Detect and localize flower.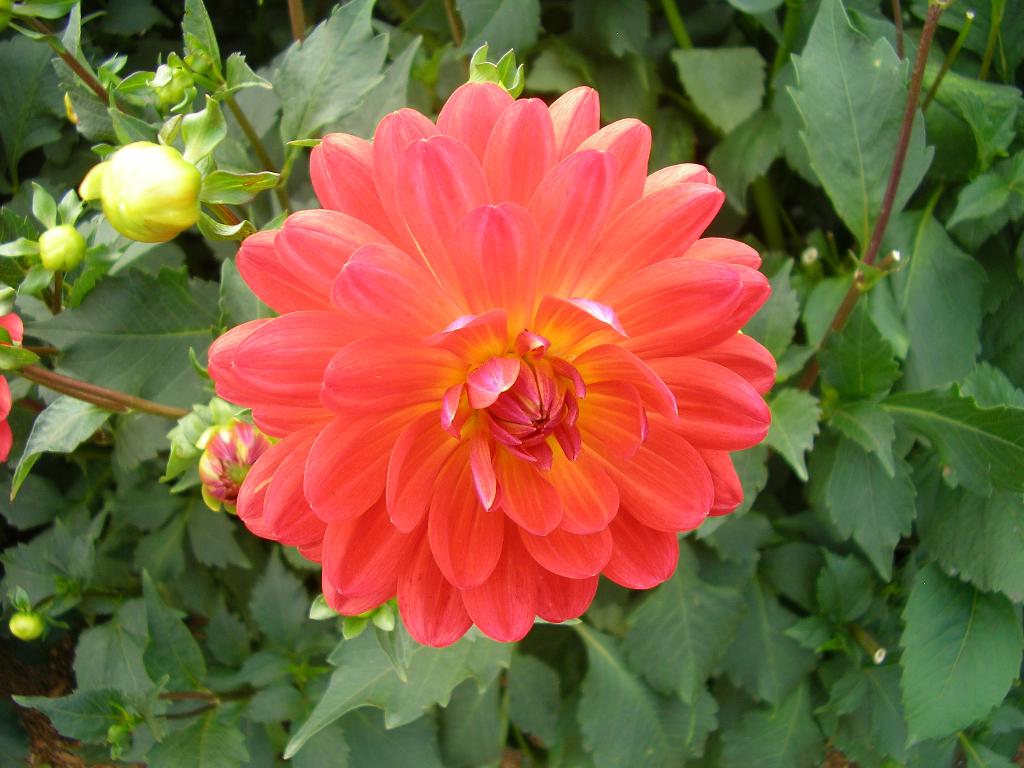
Localized at {"left": 198, "top": 80, "right": 780, "bottom": 659}.
